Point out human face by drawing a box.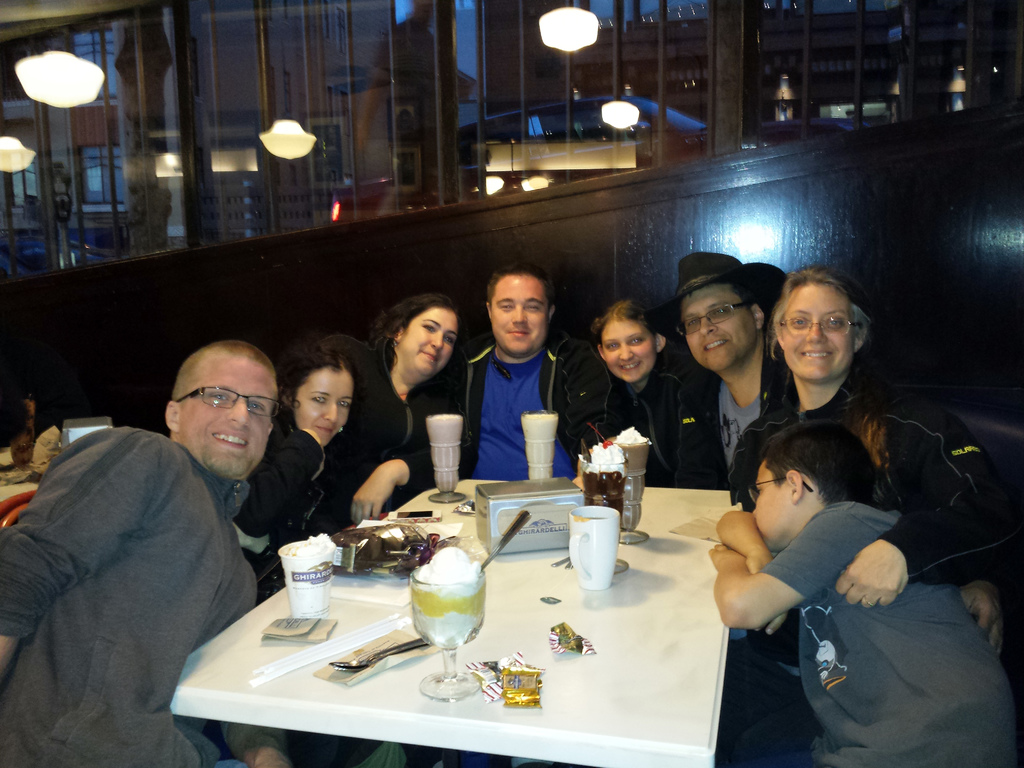
left=490, top=278, right=547, bottom=351.
